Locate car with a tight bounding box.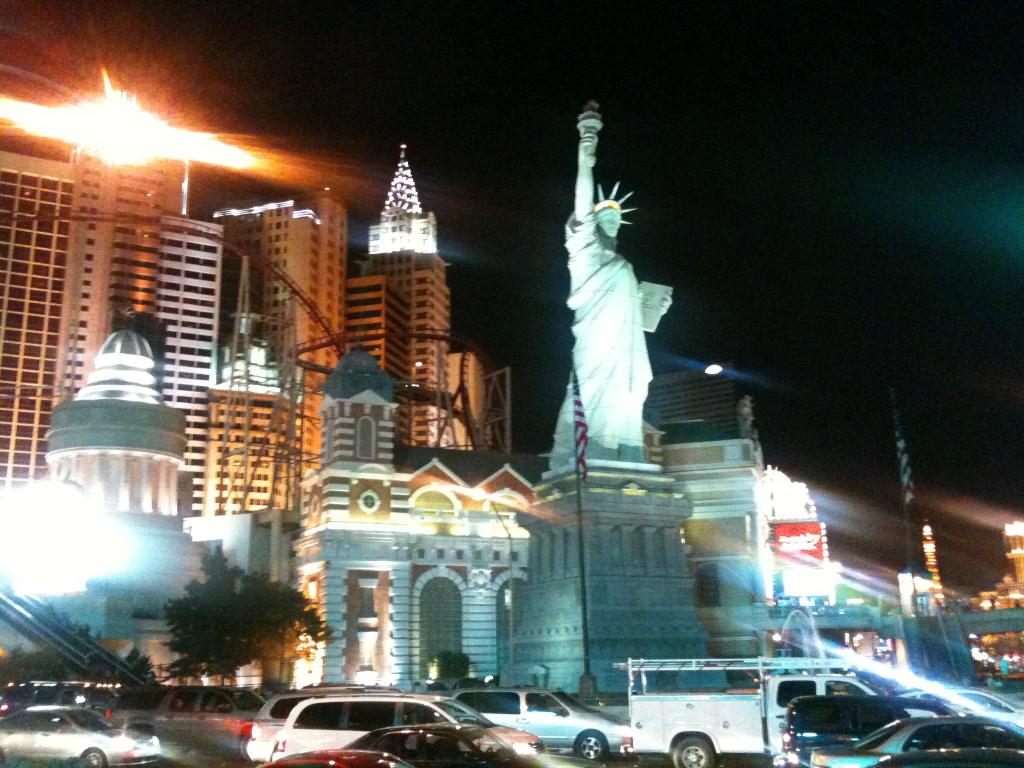
BBox(338, 725, 575, 766).
